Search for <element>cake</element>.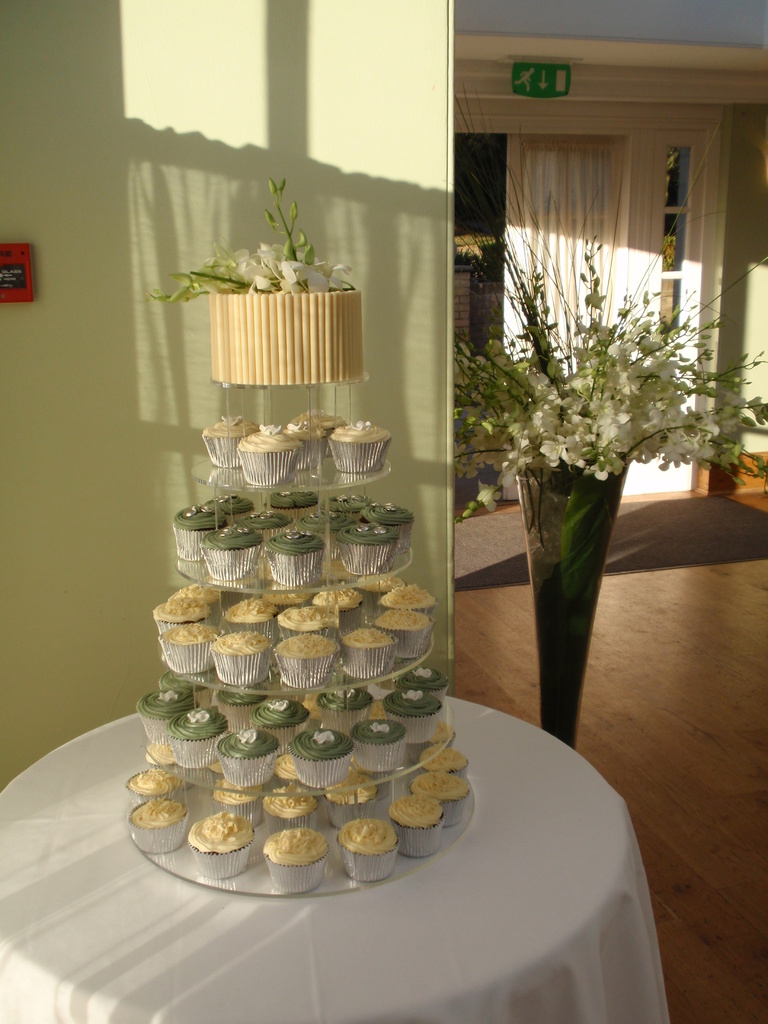
Found at pyautogui.locateOnScreen(212, 278, 359, 376).
